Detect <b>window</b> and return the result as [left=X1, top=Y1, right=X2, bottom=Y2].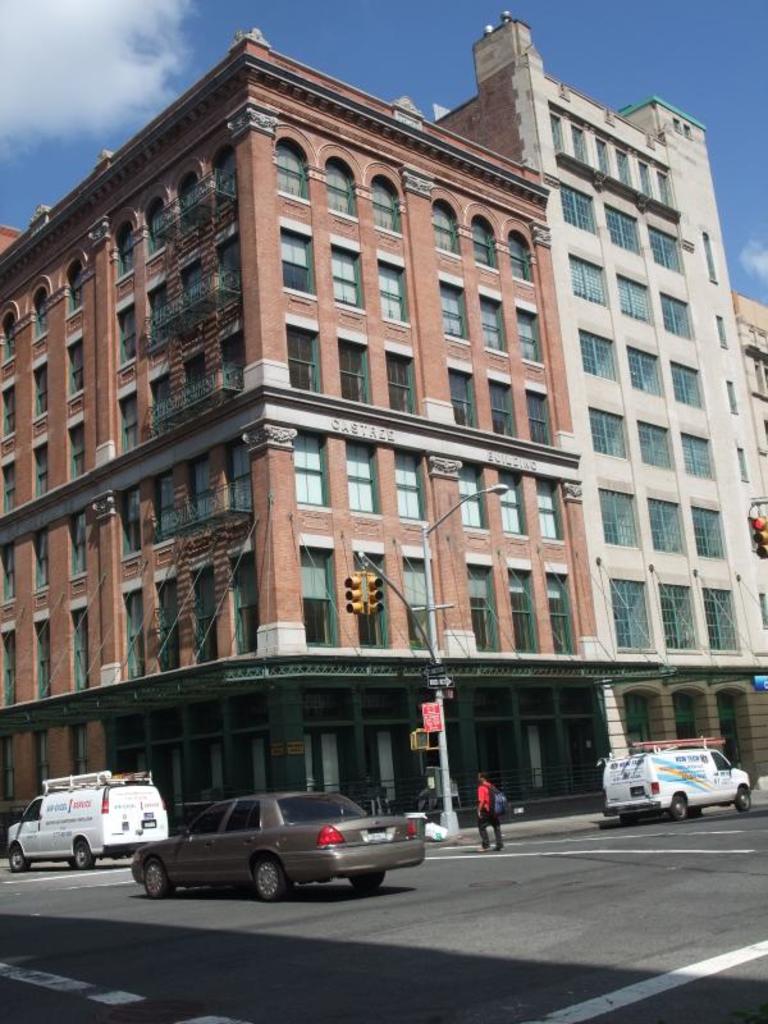
[left=430, top=197, right=465, bottom=257].
